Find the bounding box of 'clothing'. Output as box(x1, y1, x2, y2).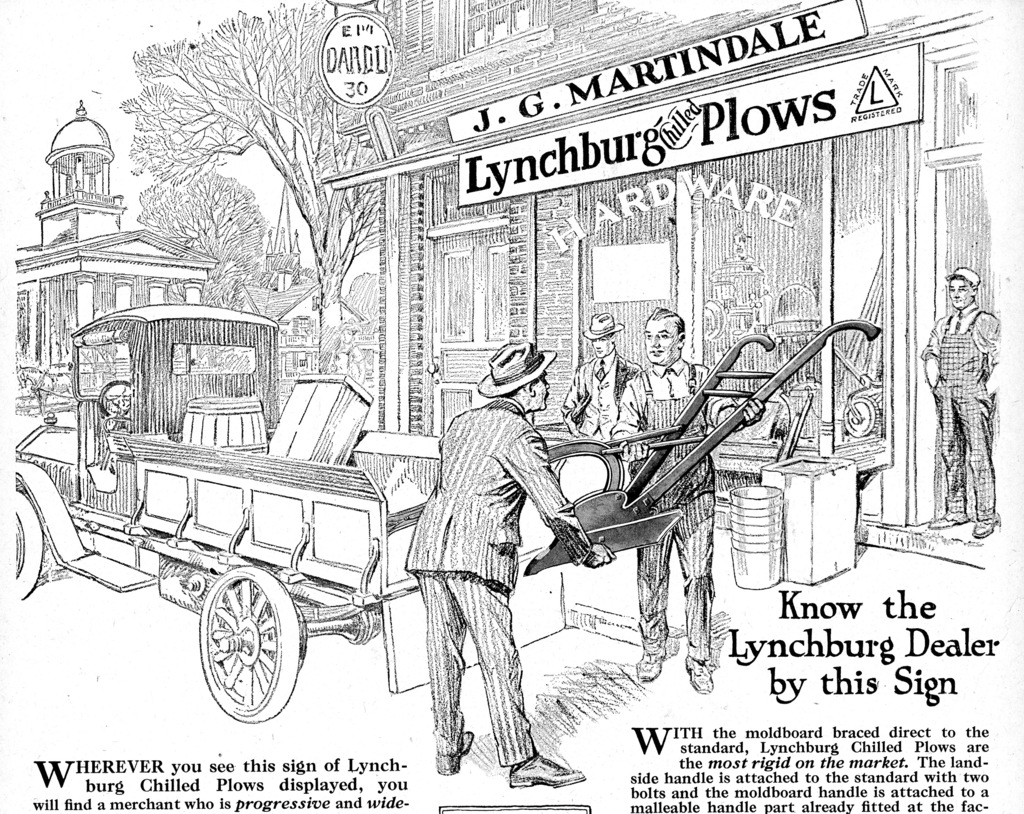
box(559, 340, 631, 436).
